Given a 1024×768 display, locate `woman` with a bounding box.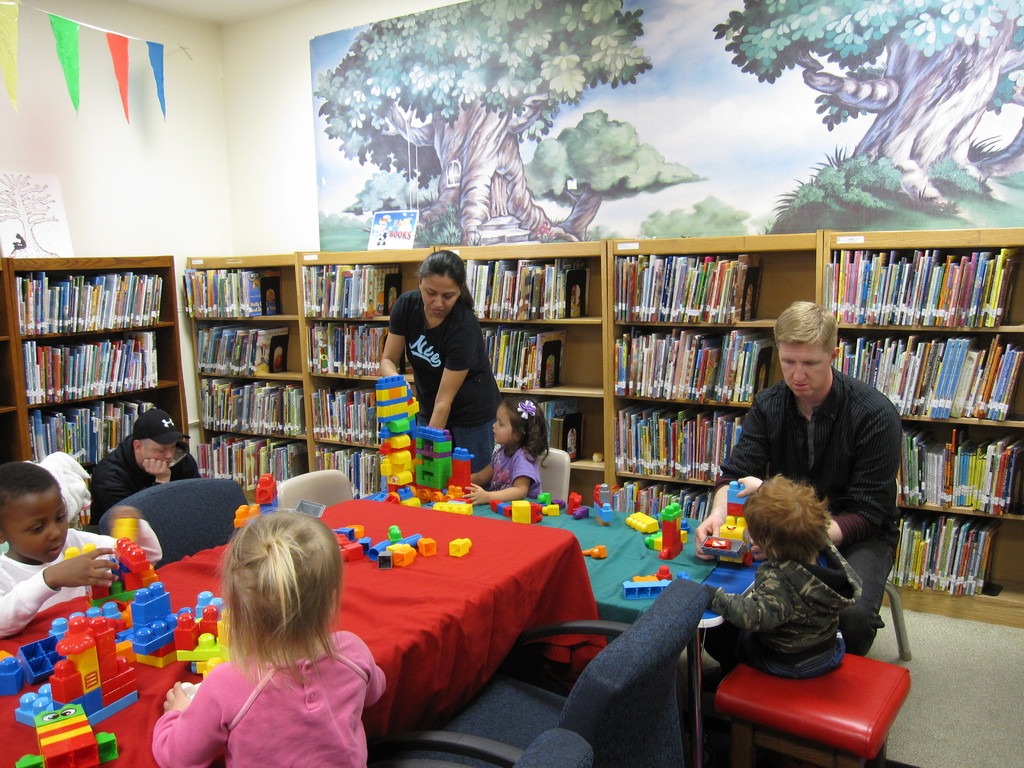
Located: pyautogui.locateOnScreen(383, 255, 495, 490).
